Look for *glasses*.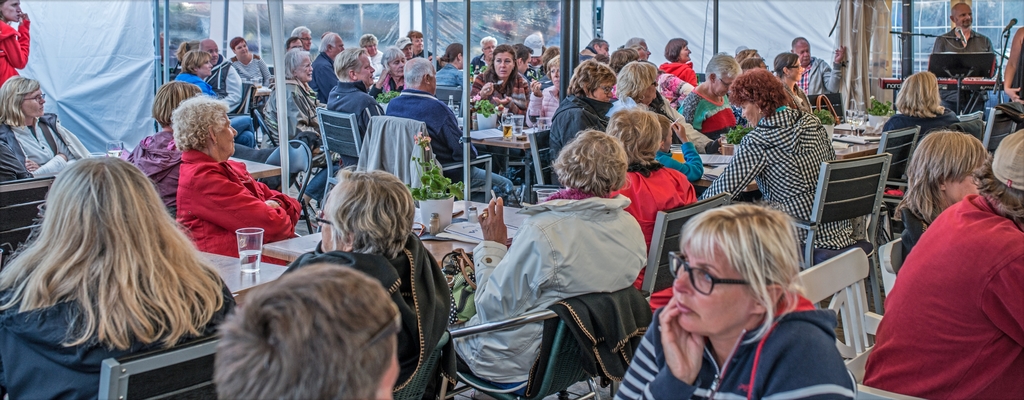
Found: box(315, 207, 337, 226).
